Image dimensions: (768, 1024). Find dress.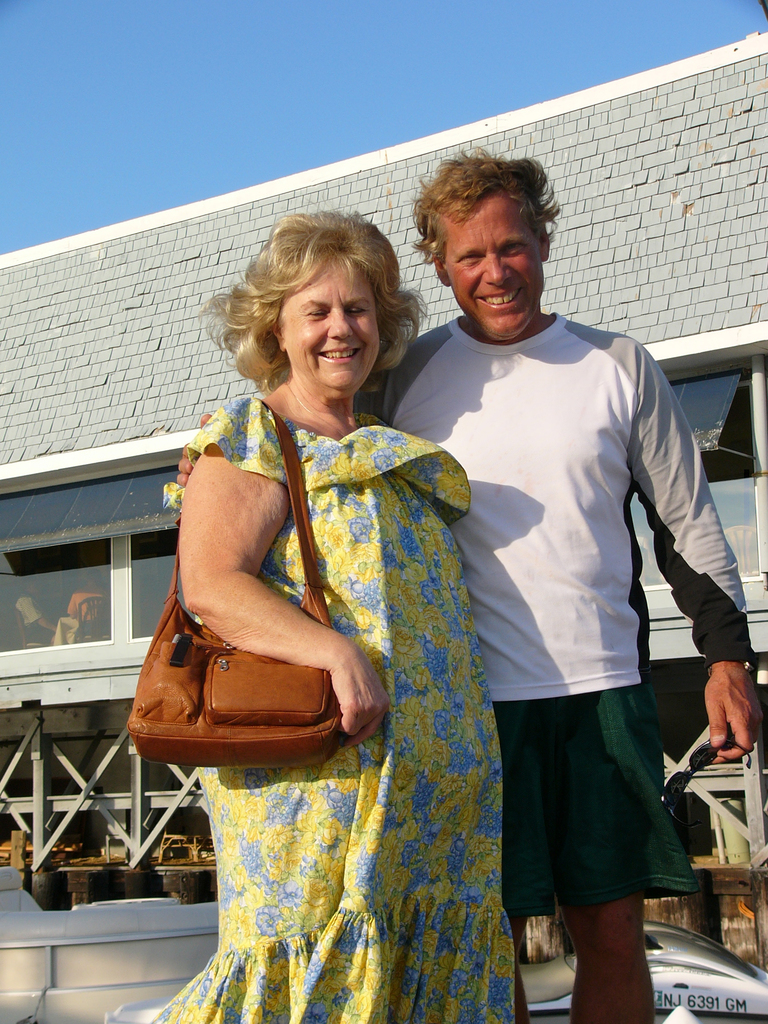
<region>175, 367, 518, 953</region>.
